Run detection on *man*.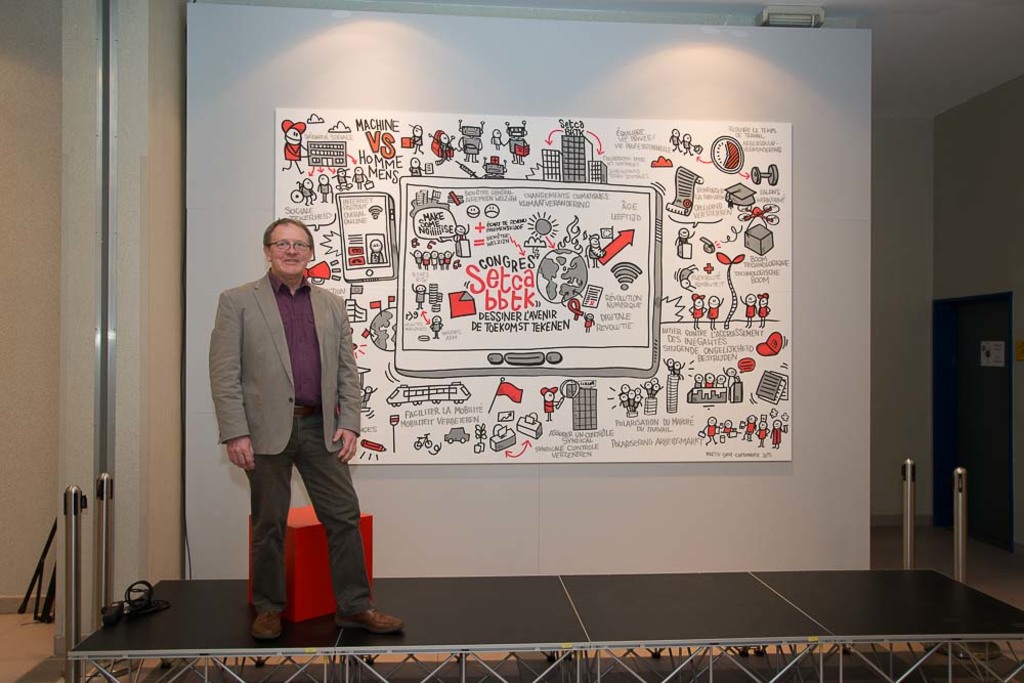
Result: rect(207, 212, 407, 642).
